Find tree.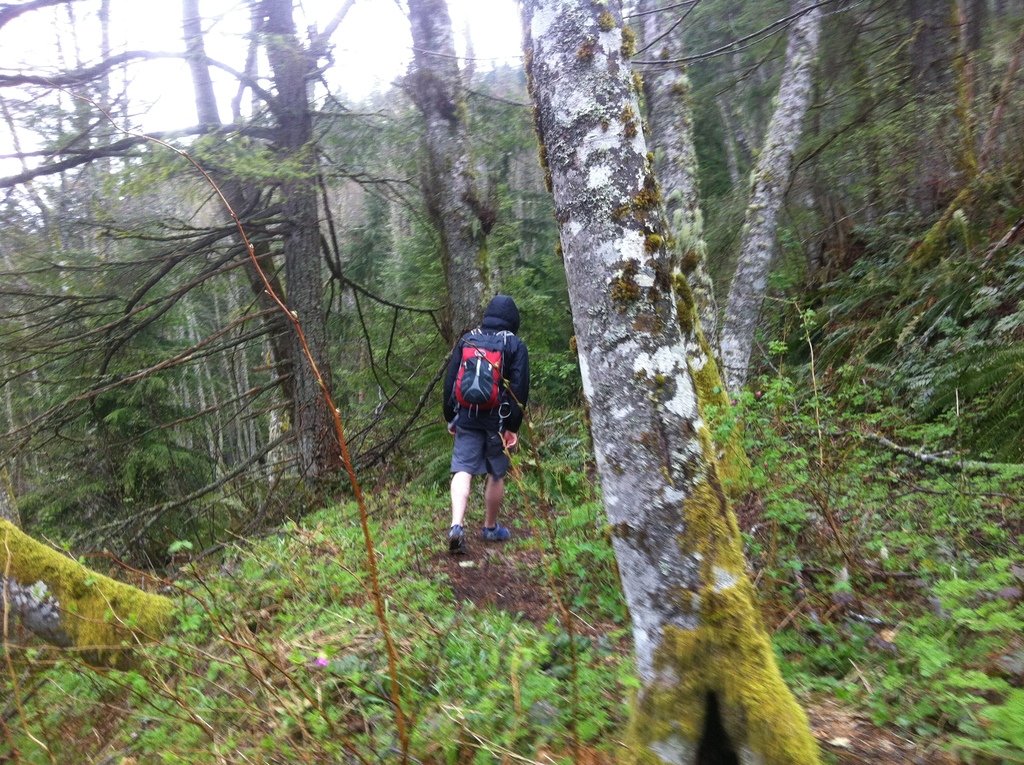
l=511, t=0, r=828, b=764.
